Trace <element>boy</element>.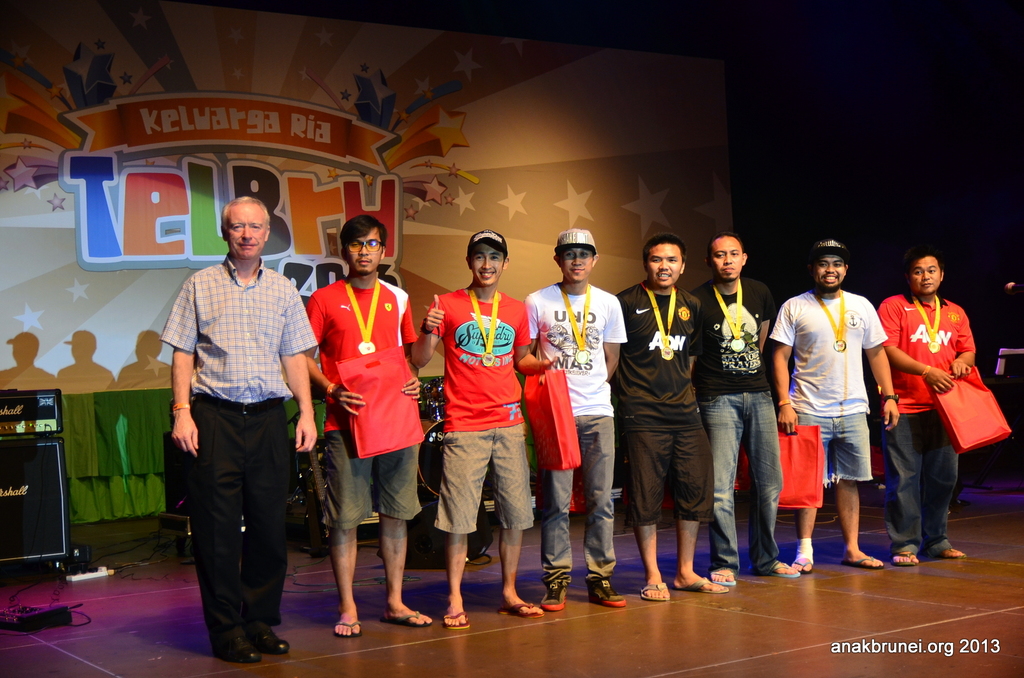
Traced to Rect(293, 213, 436, 638).
